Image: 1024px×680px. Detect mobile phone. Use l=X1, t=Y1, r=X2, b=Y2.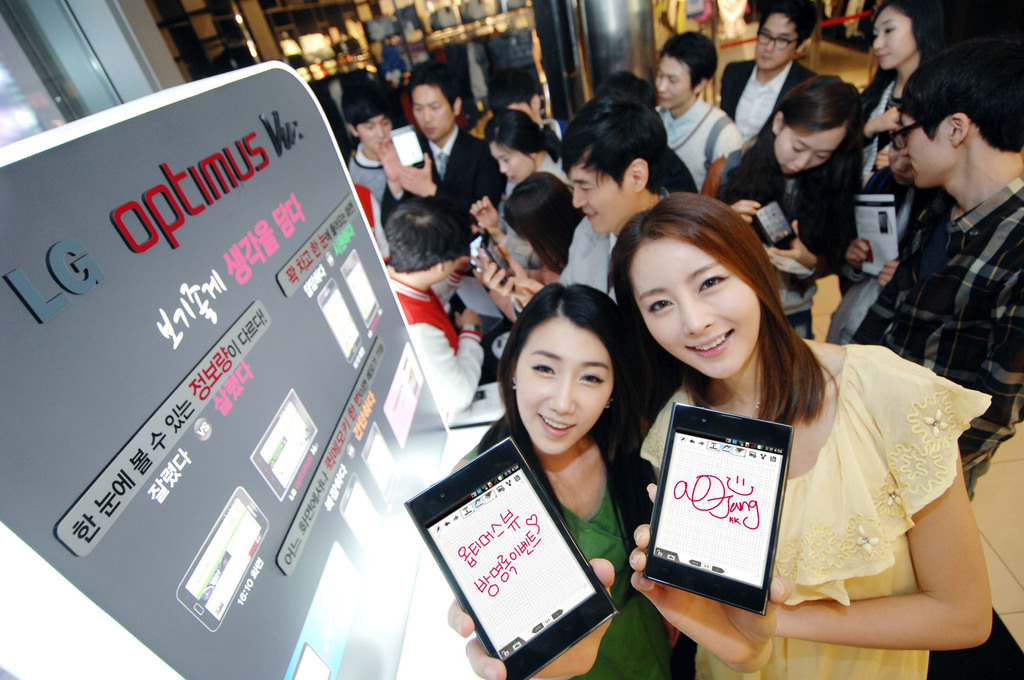
l=292, t=640, r=332, b=679.
